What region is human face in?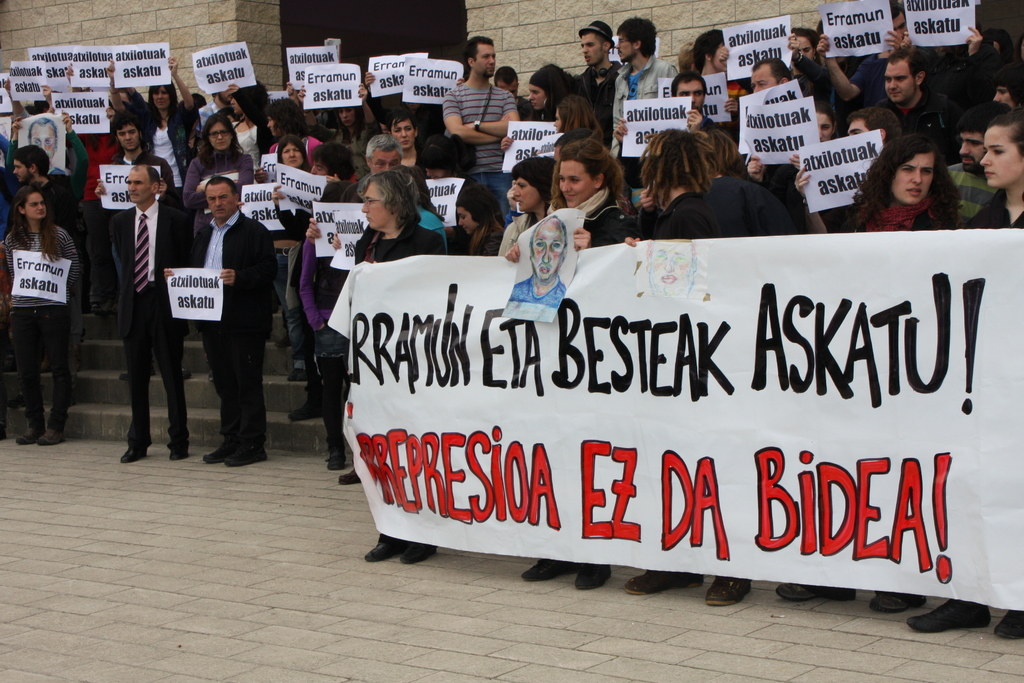
bbox=[581, 33, 602, 63].
